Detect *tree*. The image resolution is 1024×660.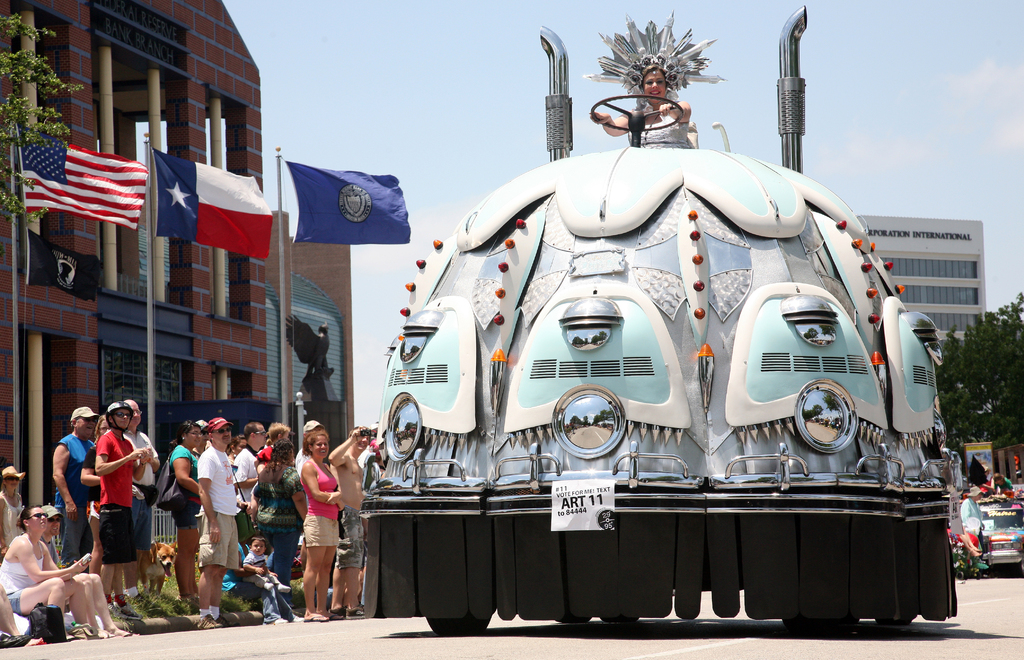
box=[0, 9, 84, 230].
